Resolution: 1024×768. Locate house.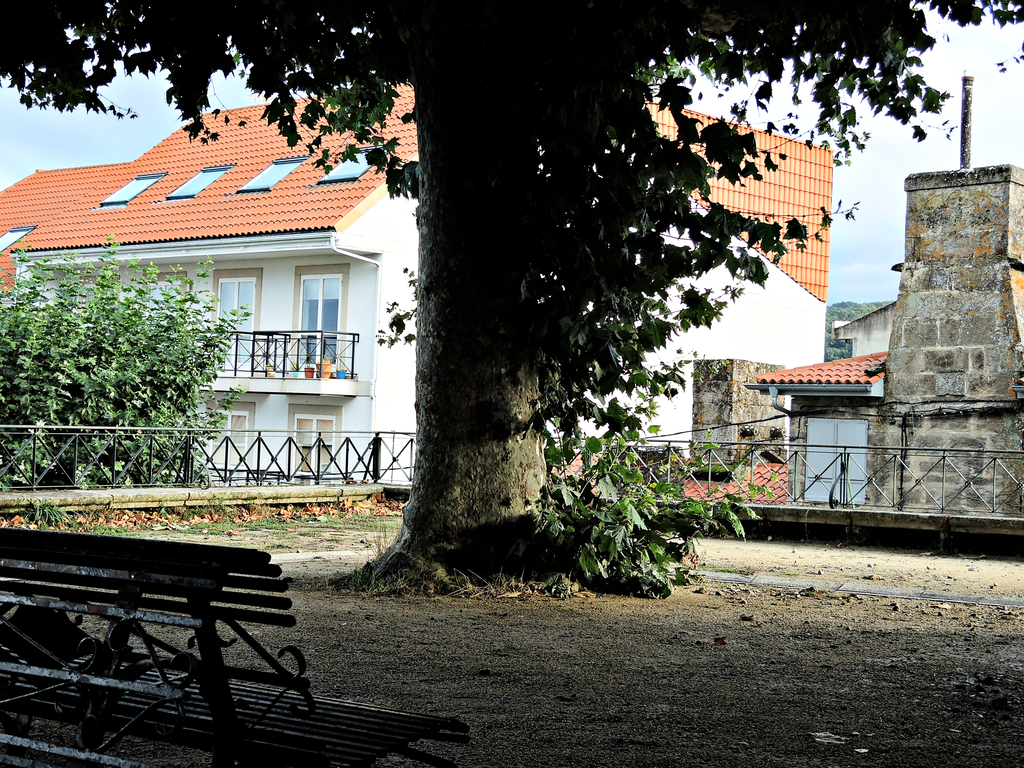
detection(0, 81, 831, 483).
